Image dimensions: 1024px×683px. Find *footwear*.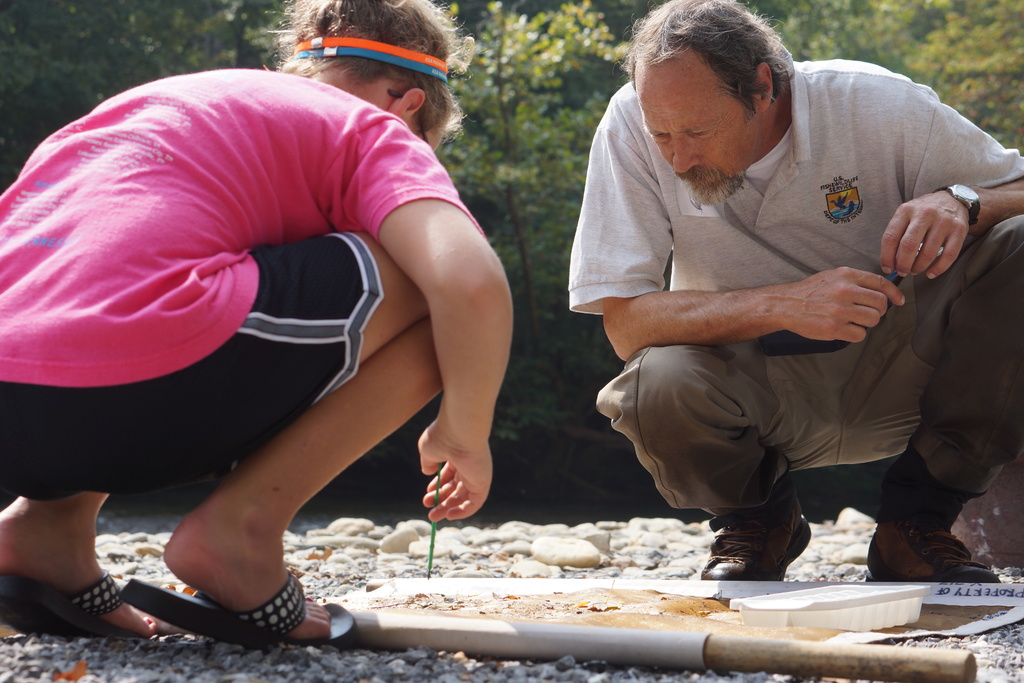
Rect(0, 550, 154, 646).
